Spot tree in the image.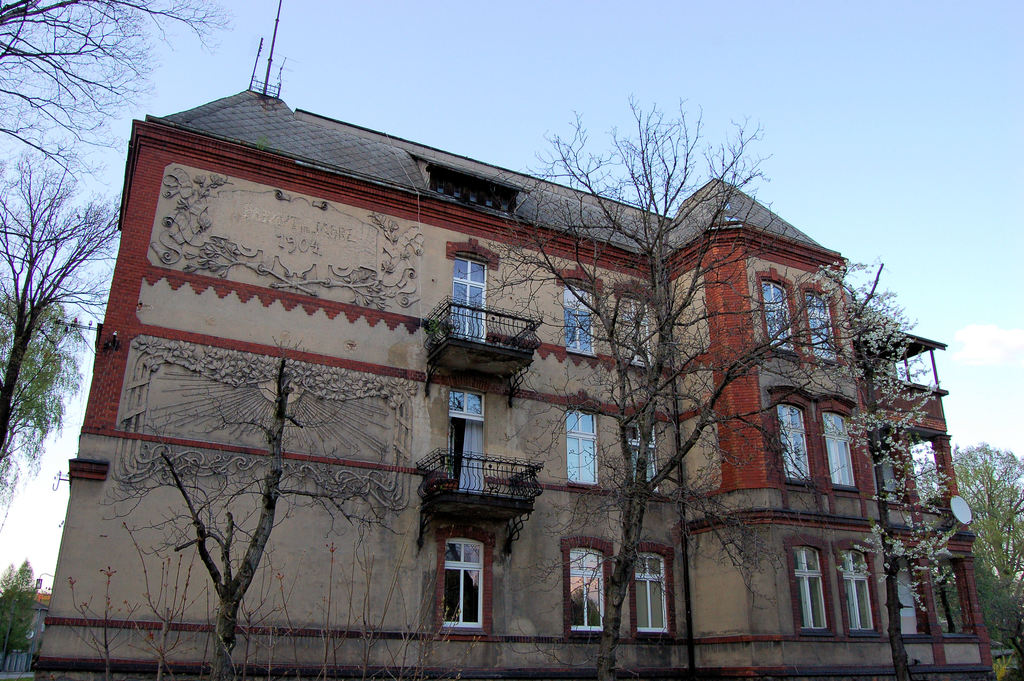
tree found at Rect(489, 85, 873, 680).
